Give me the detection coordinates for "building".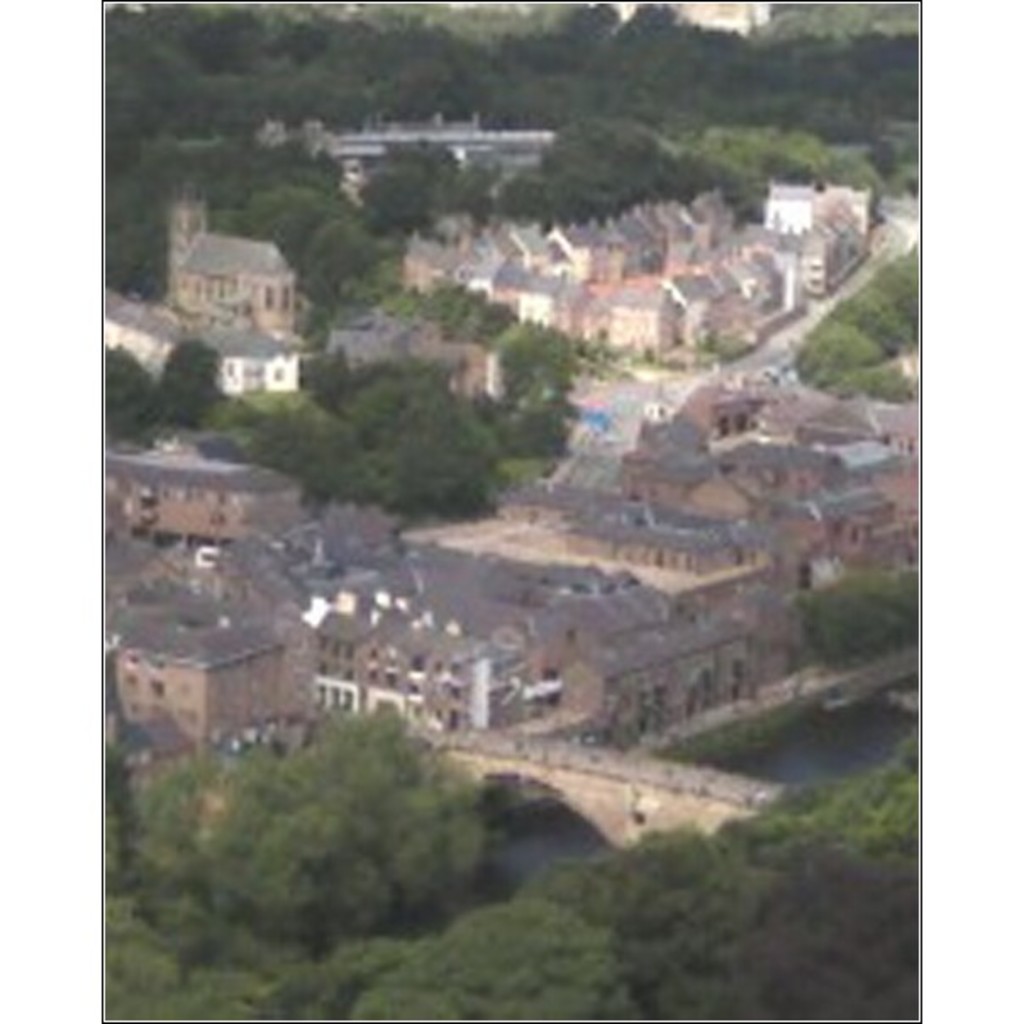
bbox=(100, 444, 297, 543).
